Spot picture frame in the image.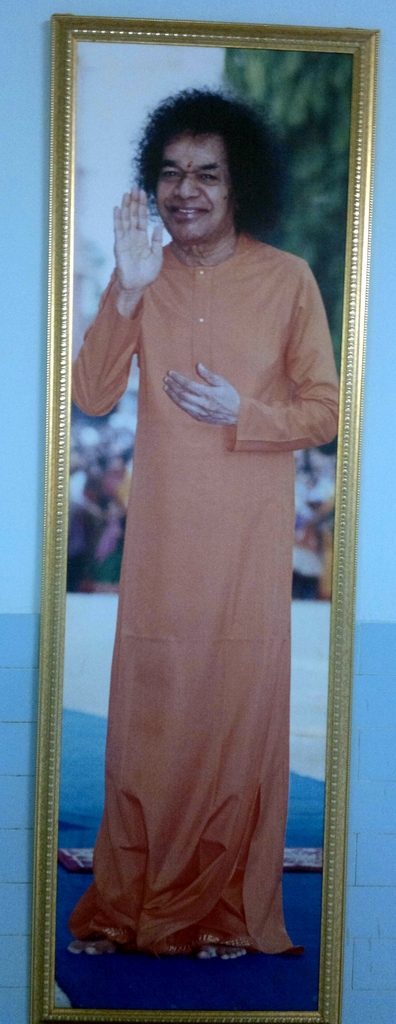
picture frame found at 33,15,381,1023.
